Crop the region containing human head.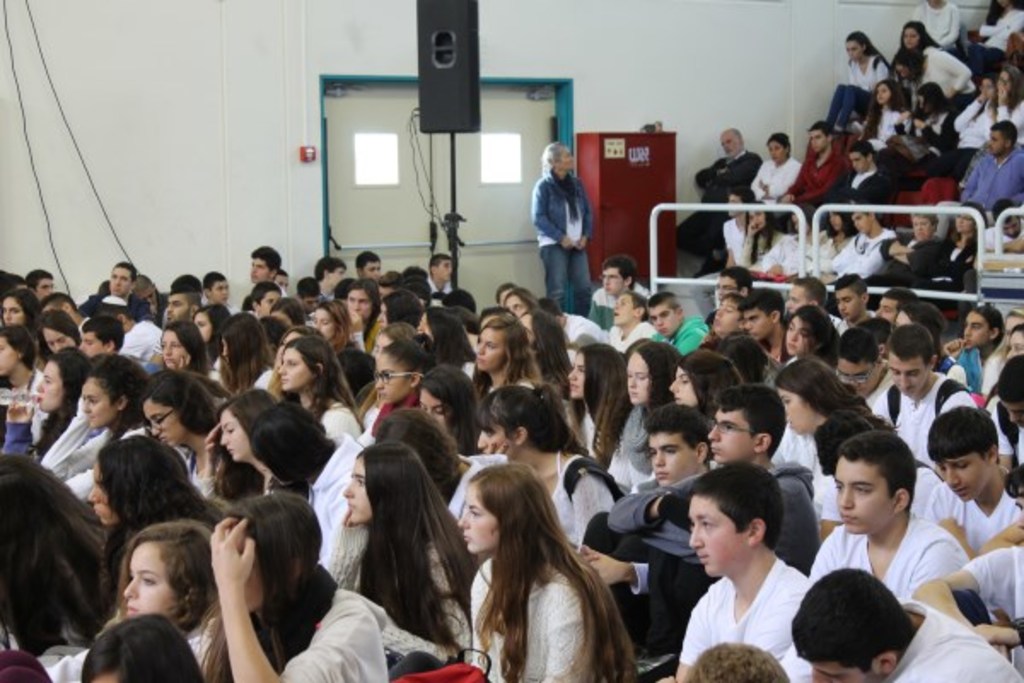
Crop region: 0,321,32,379.
